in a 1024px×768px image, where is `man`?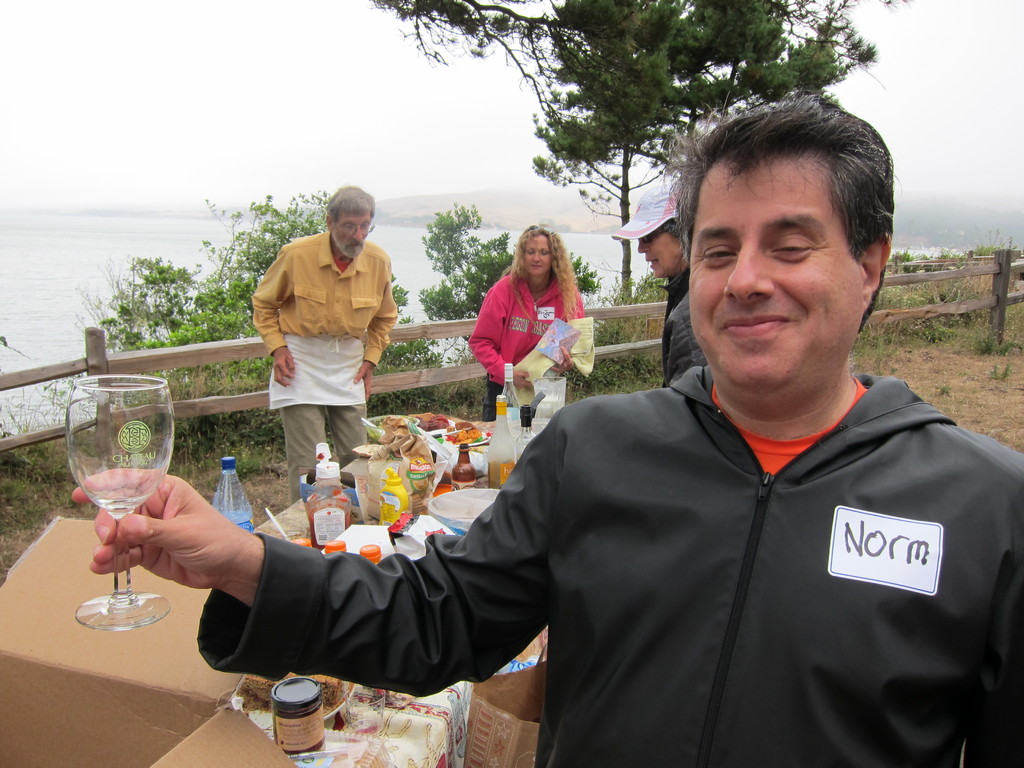
[left=356, top=130, right=1012, bottom=757].
